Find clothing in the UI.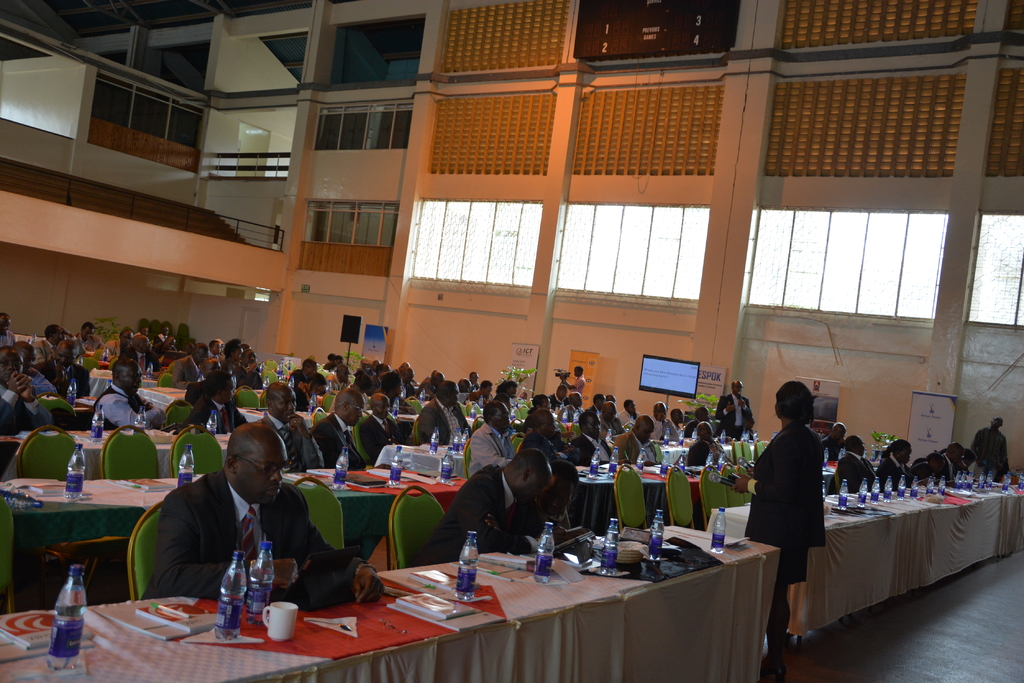
UI element at locate(539, 496, 574, 531).
